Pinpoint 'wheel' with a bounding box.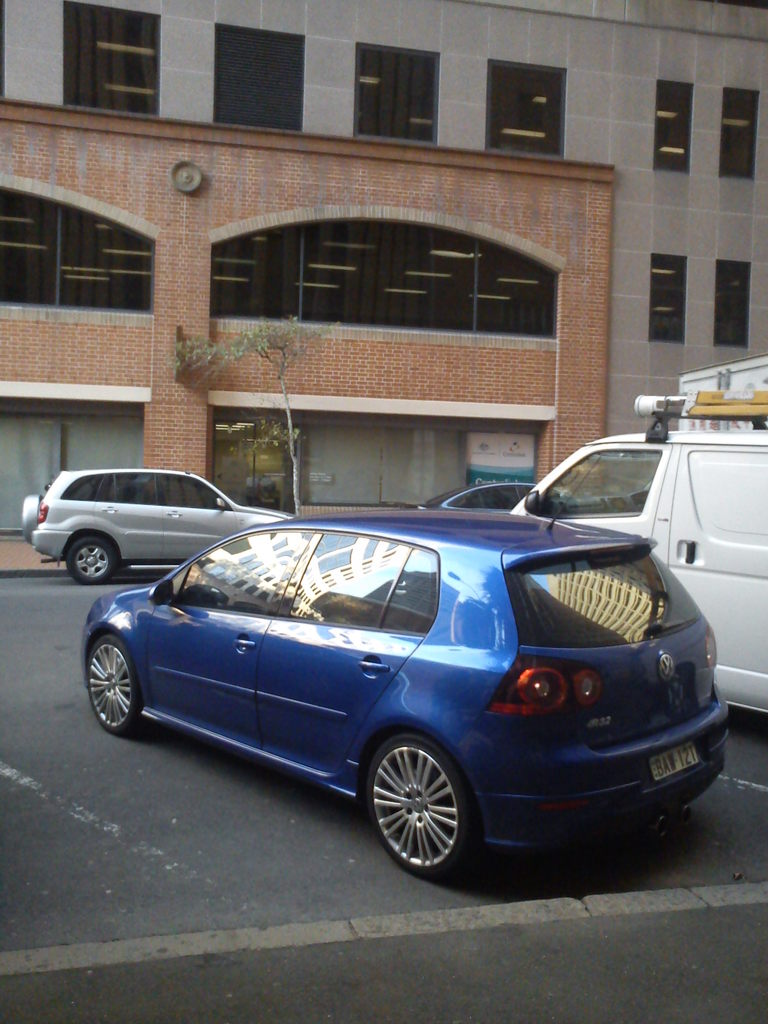
x1=367 y1=747 x2=481 y2=860.
